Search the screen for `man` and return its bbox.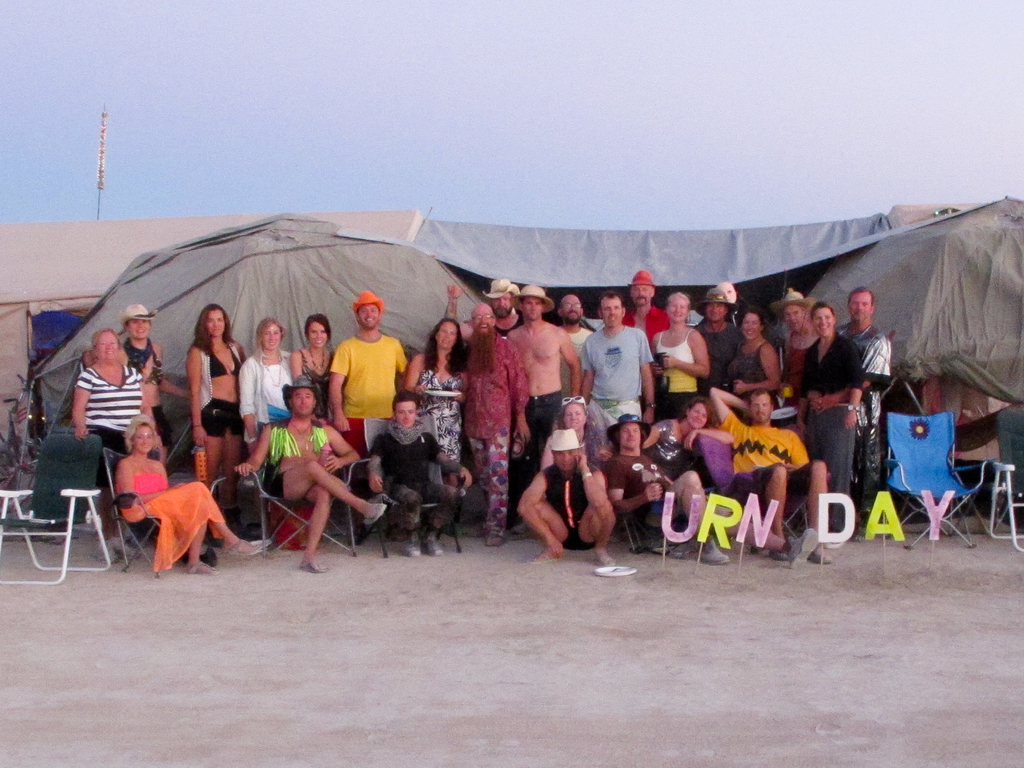
Found: (left=621, top=271, right=672, bottom=347).
